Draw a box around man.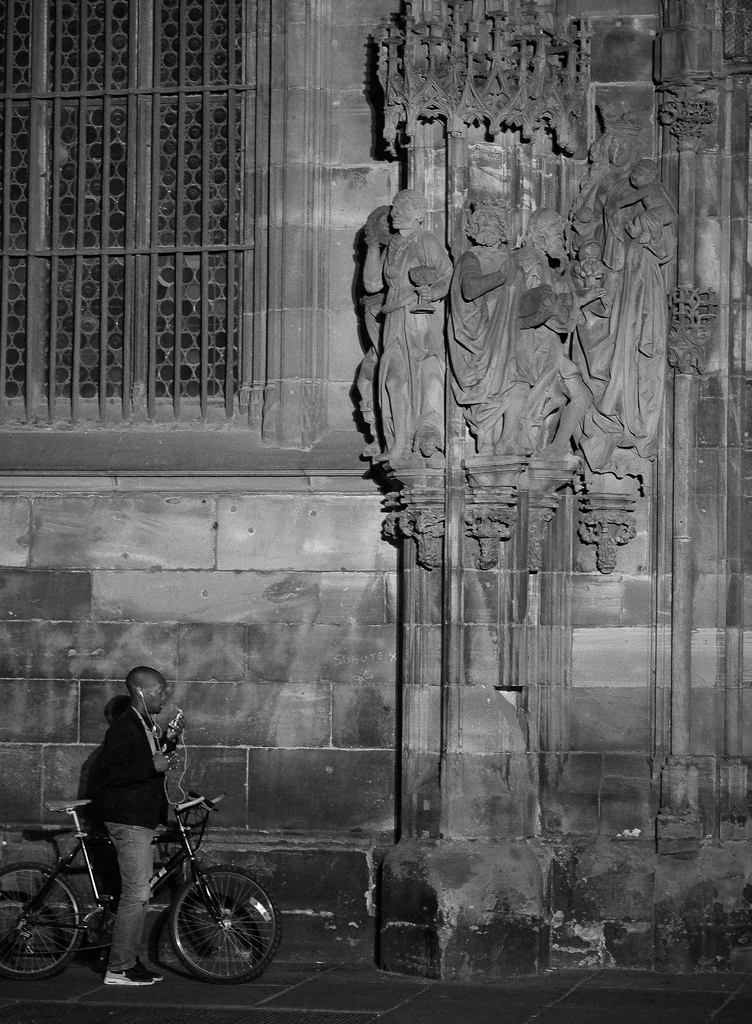
447/196/531/458.
